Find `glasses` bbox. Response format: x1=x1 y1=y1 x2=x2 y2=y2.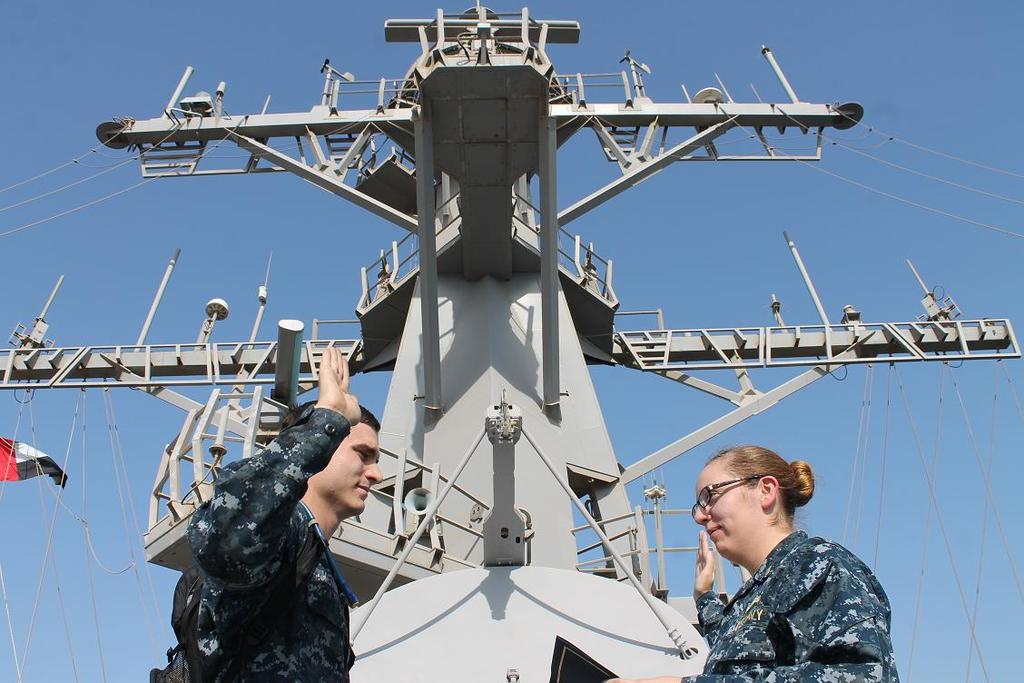
x1=684 y1=479 x2=754 y2=518.
